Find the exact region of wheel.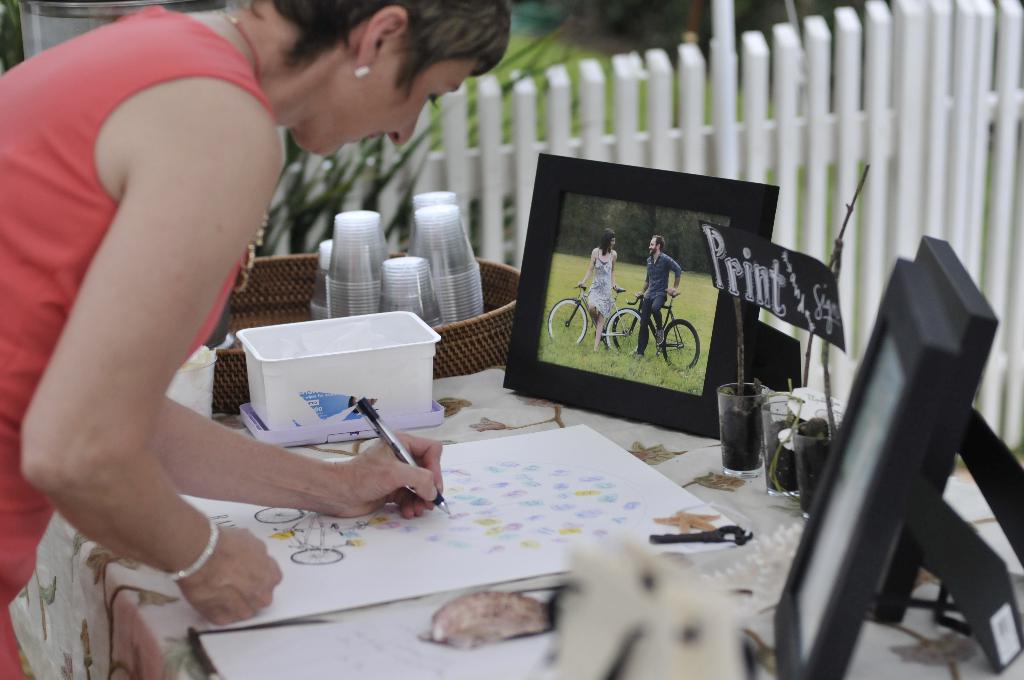
Exact region: {"x1": 662, "y1": 320, "x2": 701, "y2": 372}.
